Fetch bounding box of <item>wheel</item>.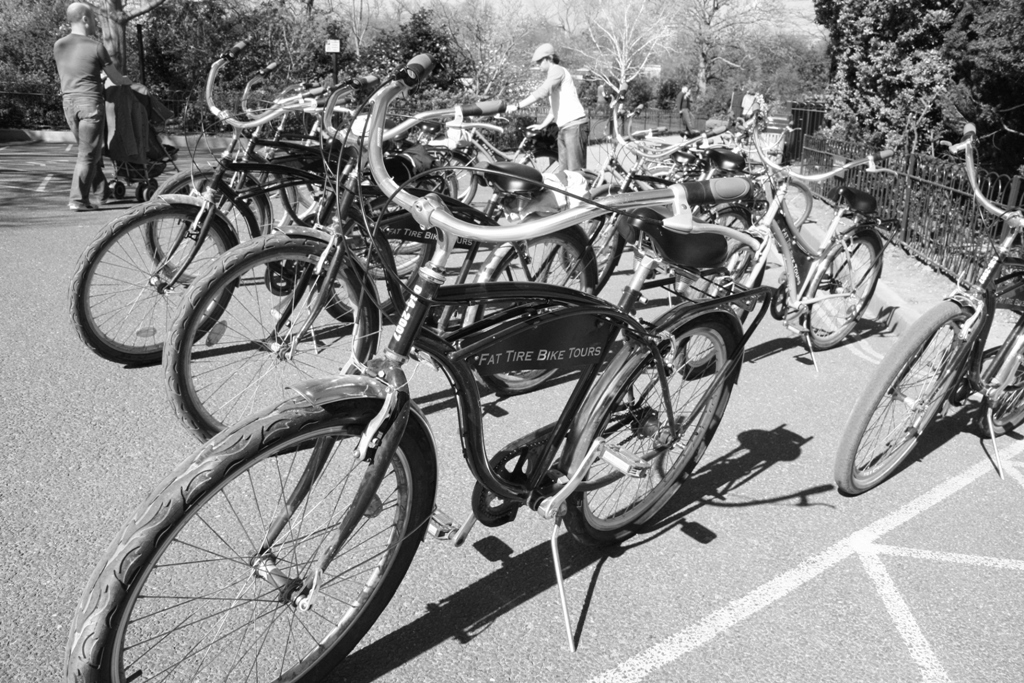
Bbox: {"left": 372, "top": 236, "right": 426, "bottom": 264}.
